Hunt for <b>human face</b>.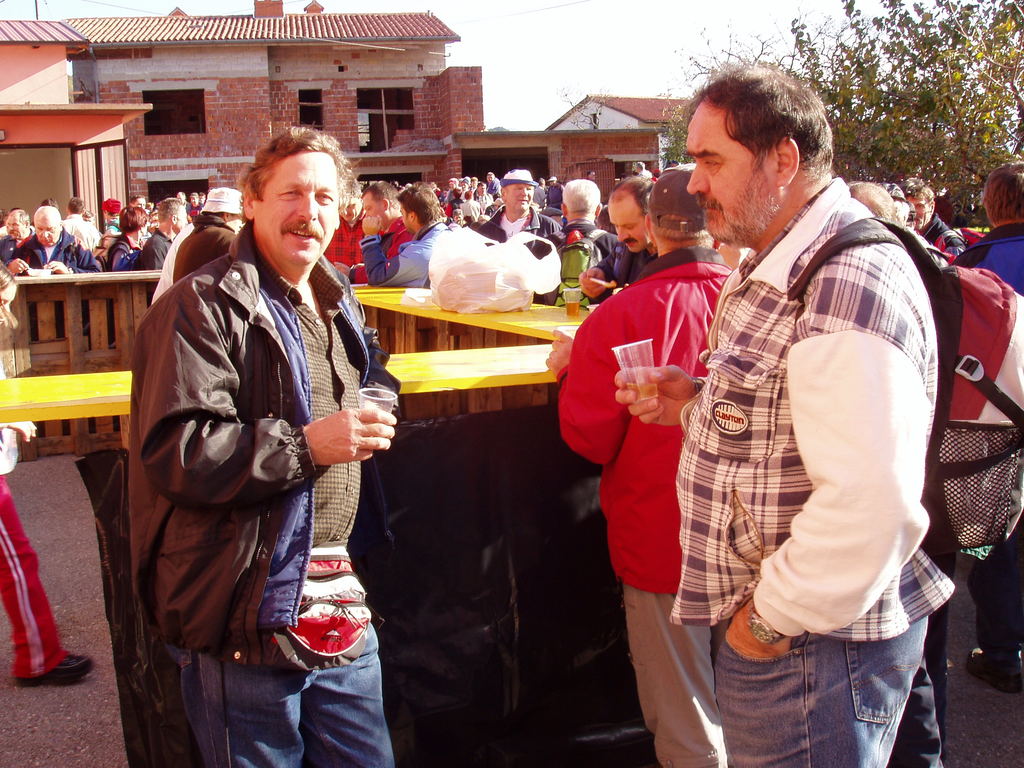
Hunted down at bbox=[172, 204, 191, 234].
